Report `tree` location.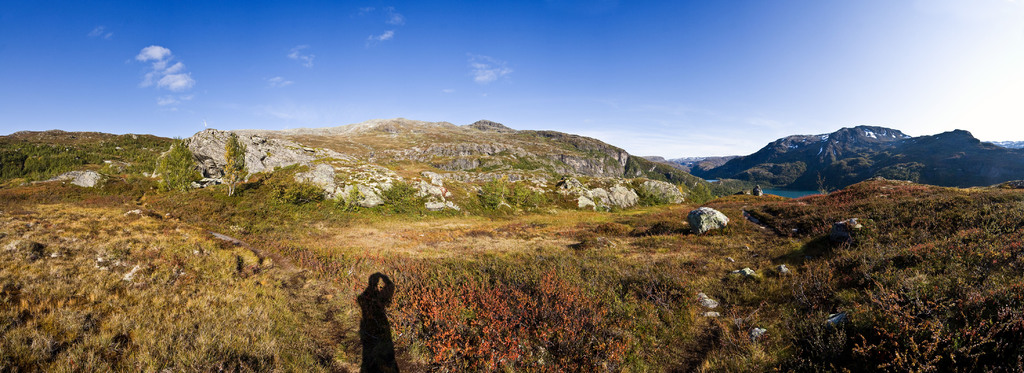
Report: x1=227 y1=133 x2=245 y2=194.
